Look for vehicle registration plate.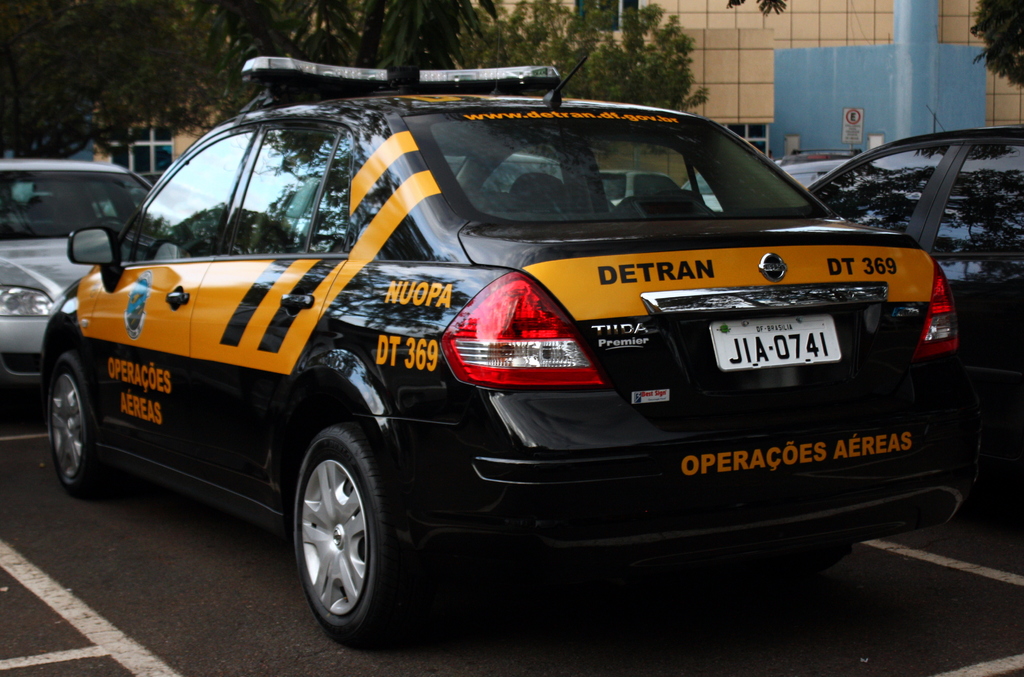
Found: bbox(710, 314, 841, 370).
